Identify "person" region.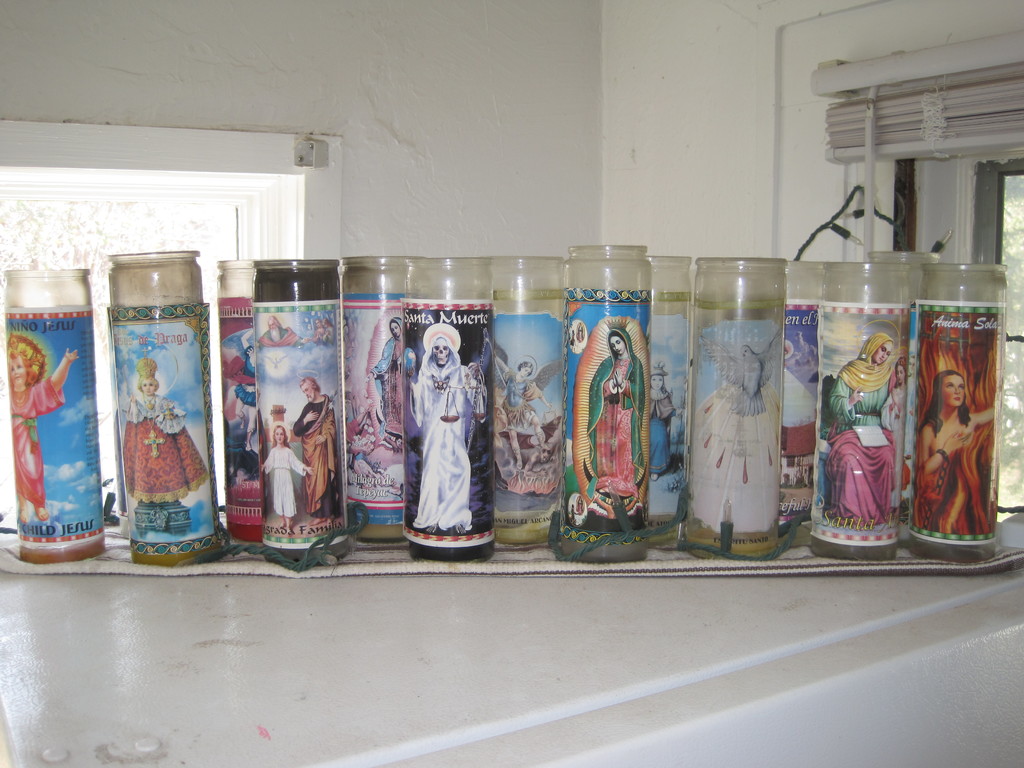
Region: 884 358 904 502.
